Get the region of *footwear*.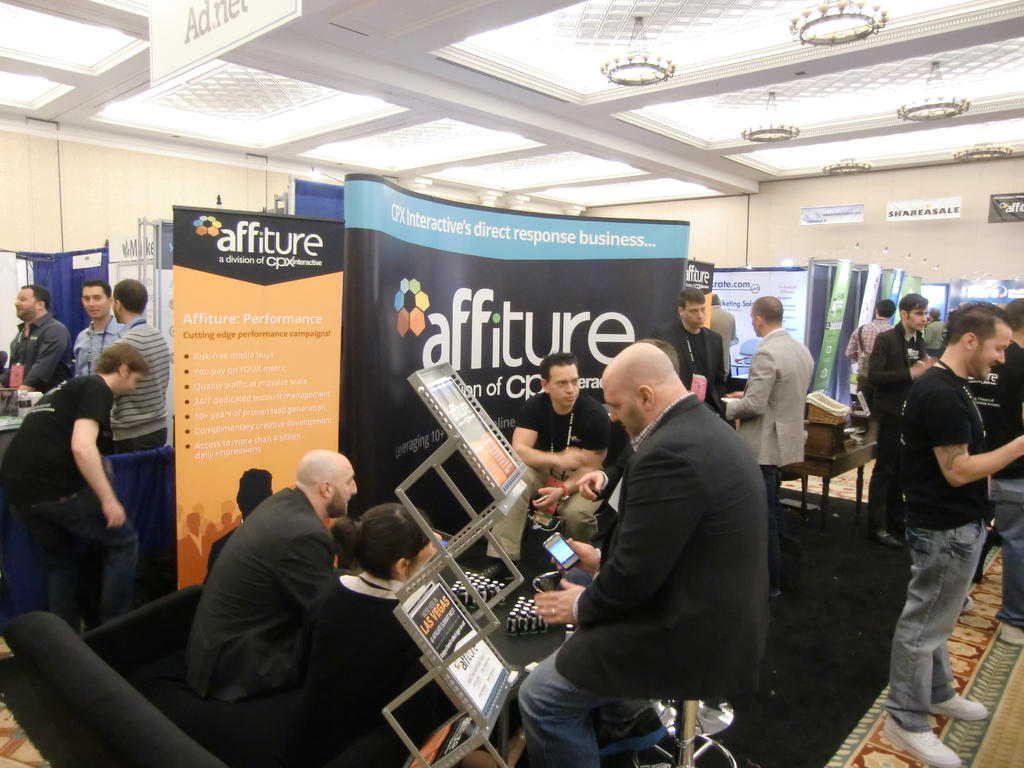
(880,710,962,767).
